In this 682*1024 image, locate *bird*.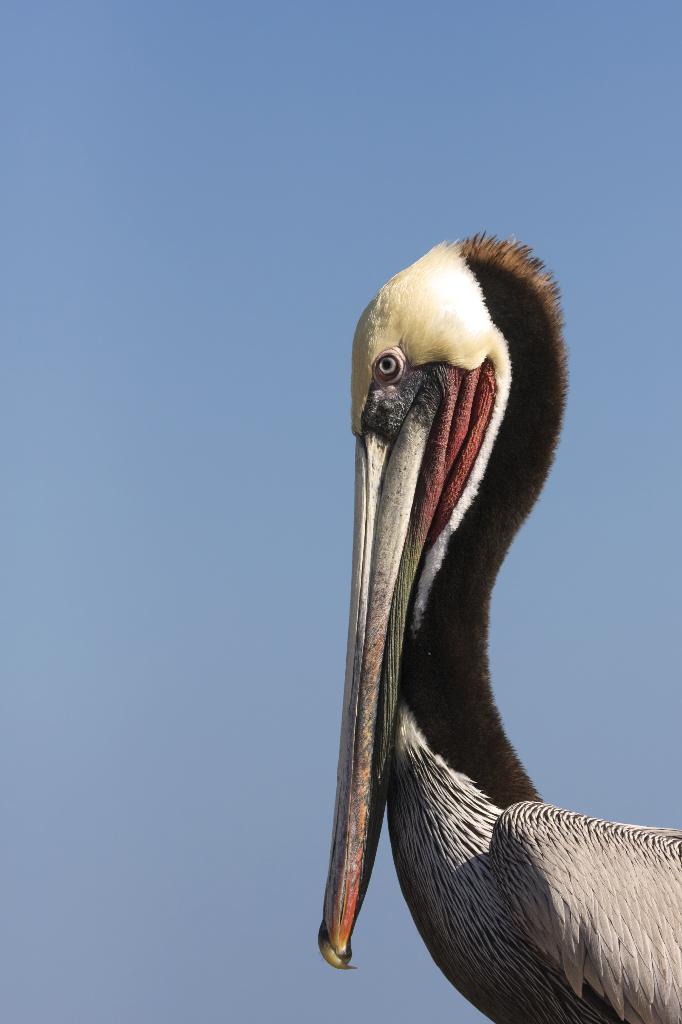
Bounding box: select_region(331, 265, 618, 1001).
